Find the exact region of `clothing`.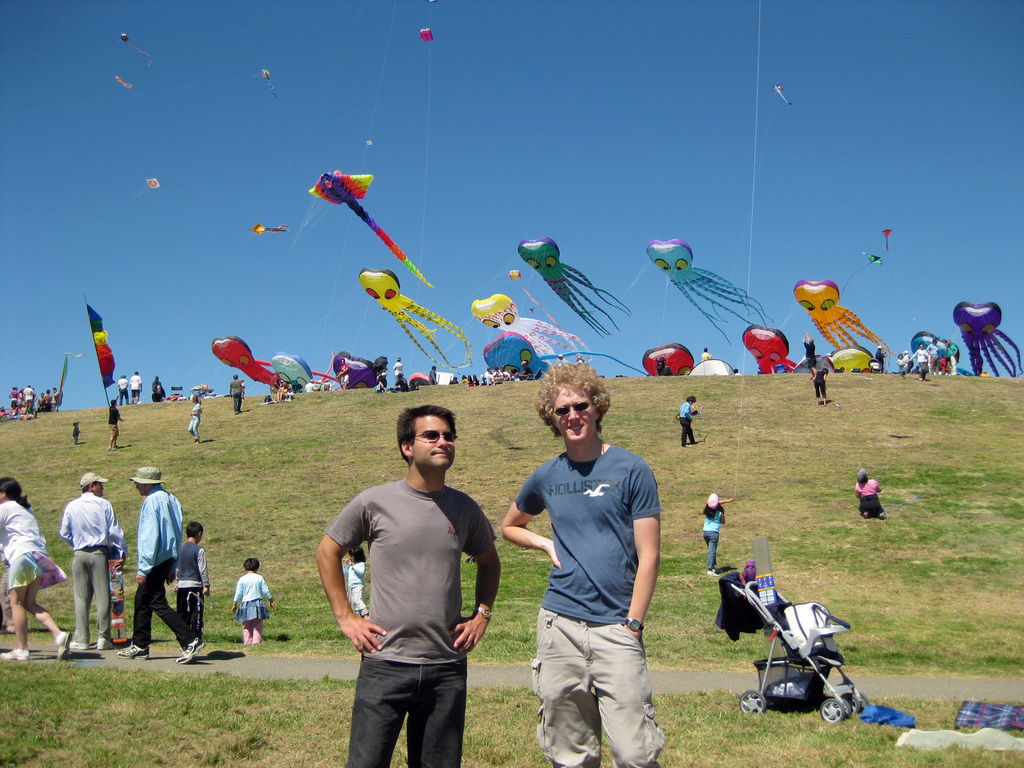
Exact region: bbox(115, 378, 131, 403).
